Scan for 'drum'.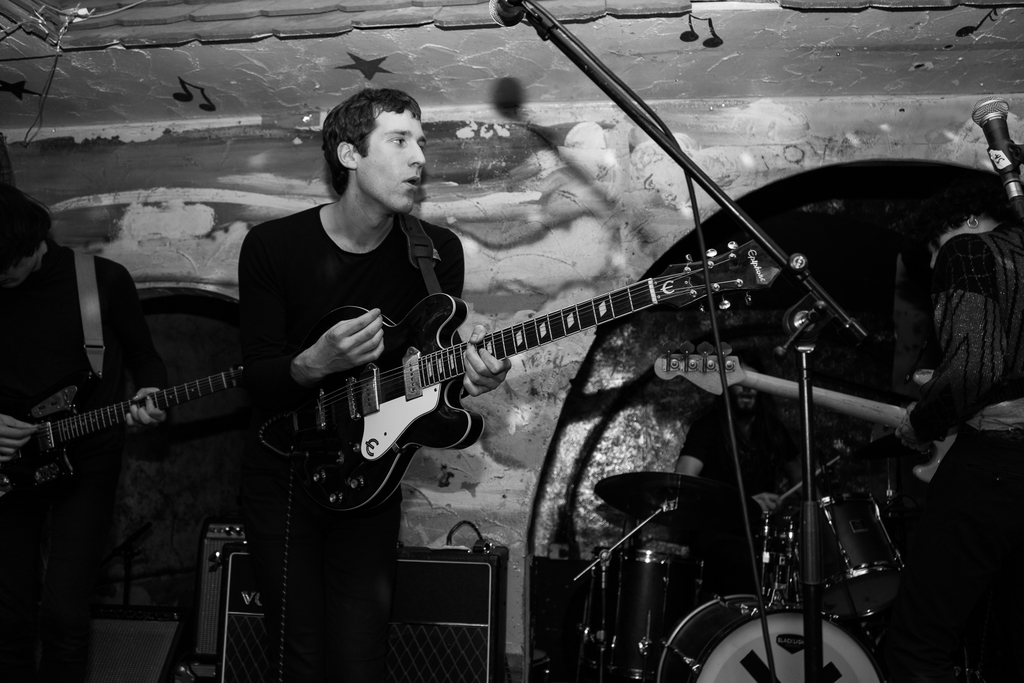
Scan result: 588 548 711 680.
